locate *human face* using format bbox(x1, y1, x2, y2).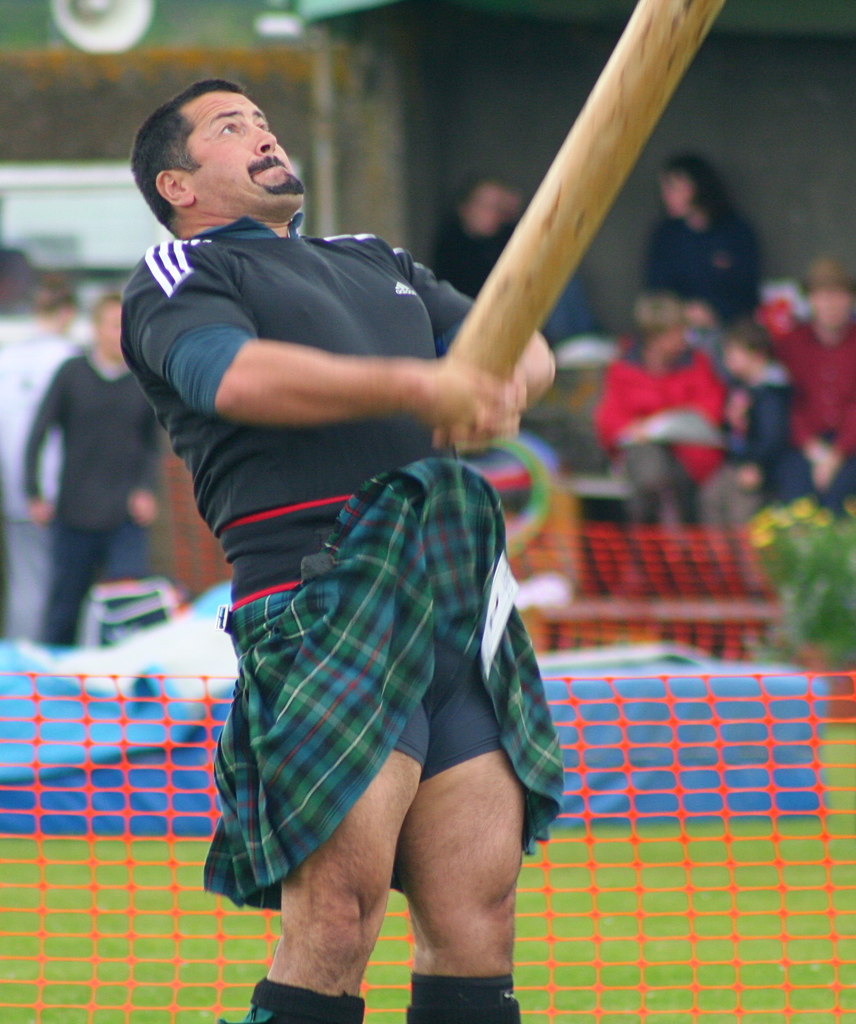
bbox(194, 92, 294, 211).
